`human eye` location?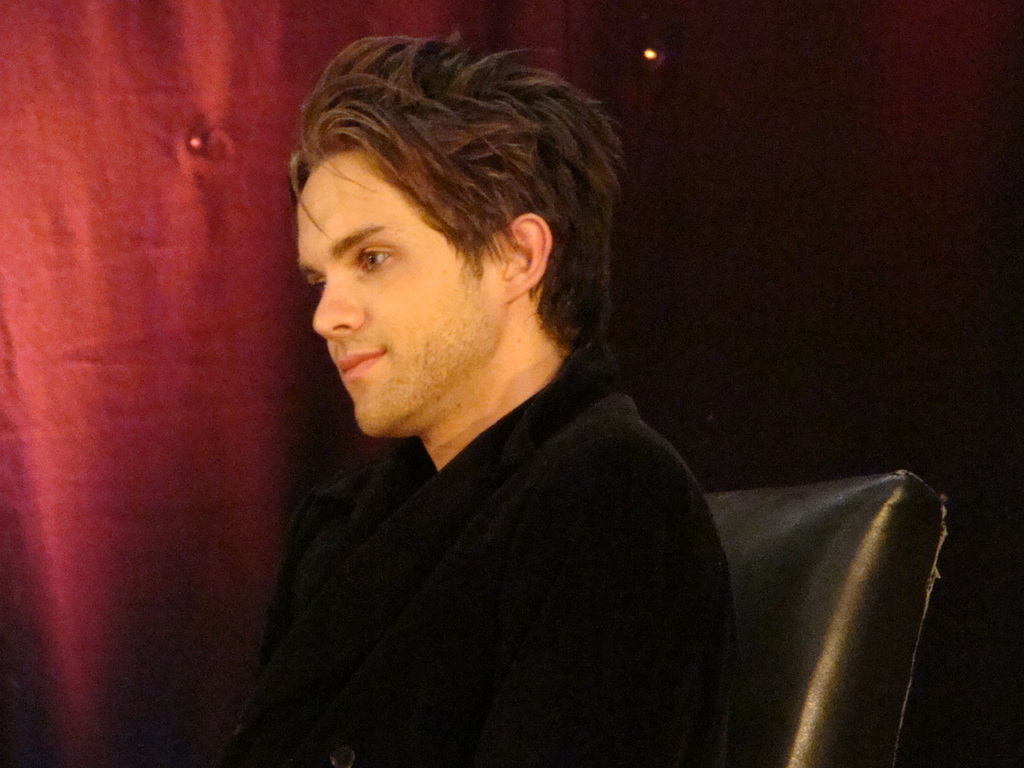
<box>303,278,326,295</box>
